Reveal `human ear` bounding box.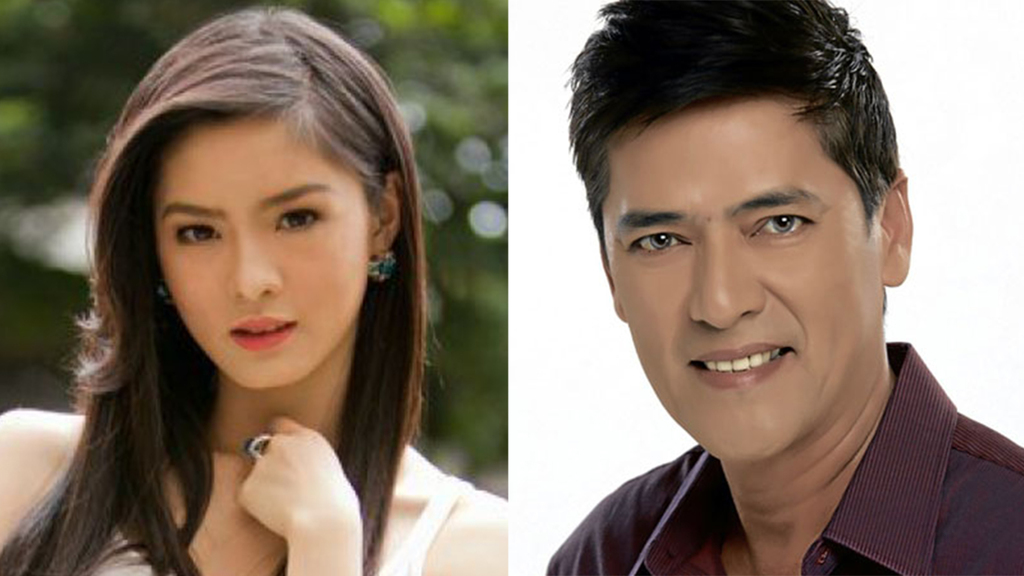
Revealed: 370, 172, 402, 264.
